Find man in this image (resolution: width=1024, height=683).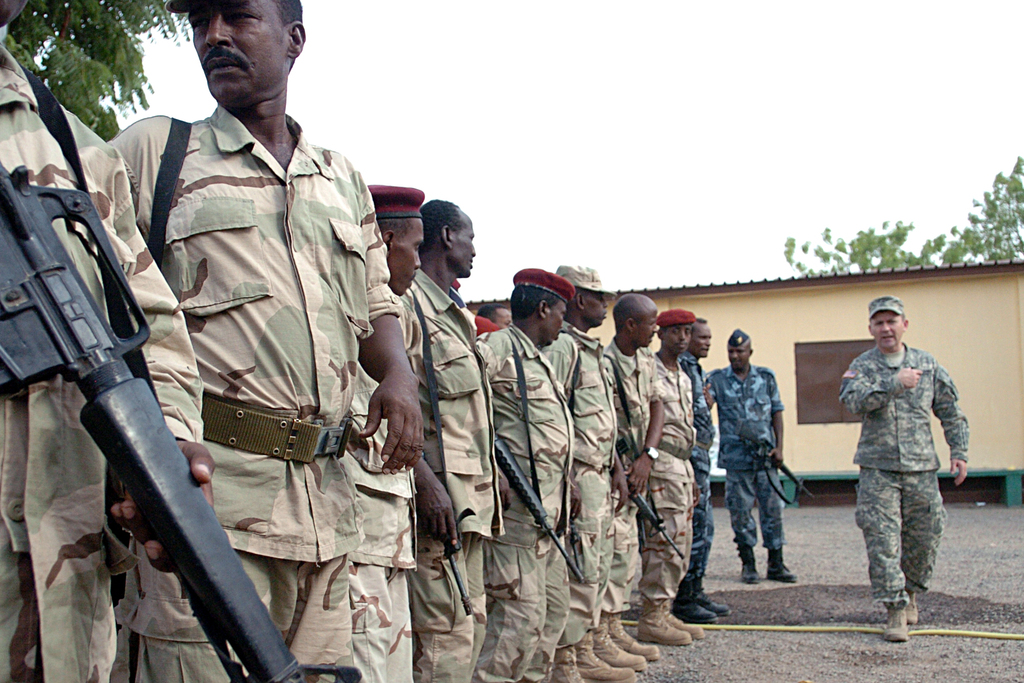
[355, 177, 442, 682].
